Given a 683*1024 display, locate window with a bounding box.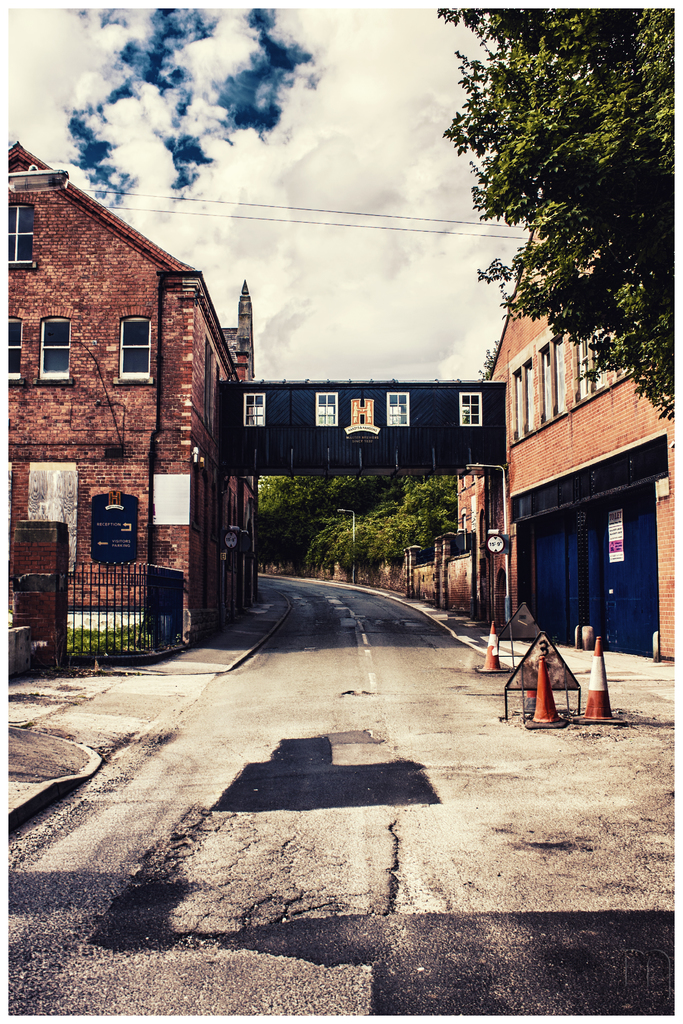
Located: locate(579, 336, 588, 394).
